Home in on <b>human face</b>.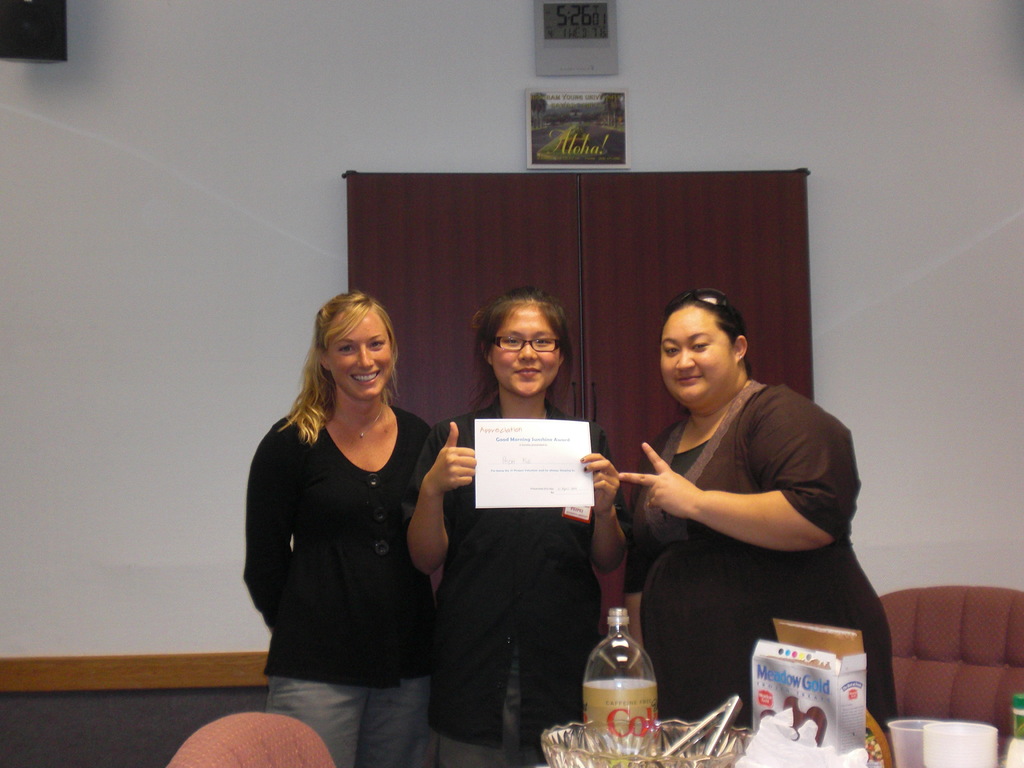
Homed in at (493, 307, 559, 395).
